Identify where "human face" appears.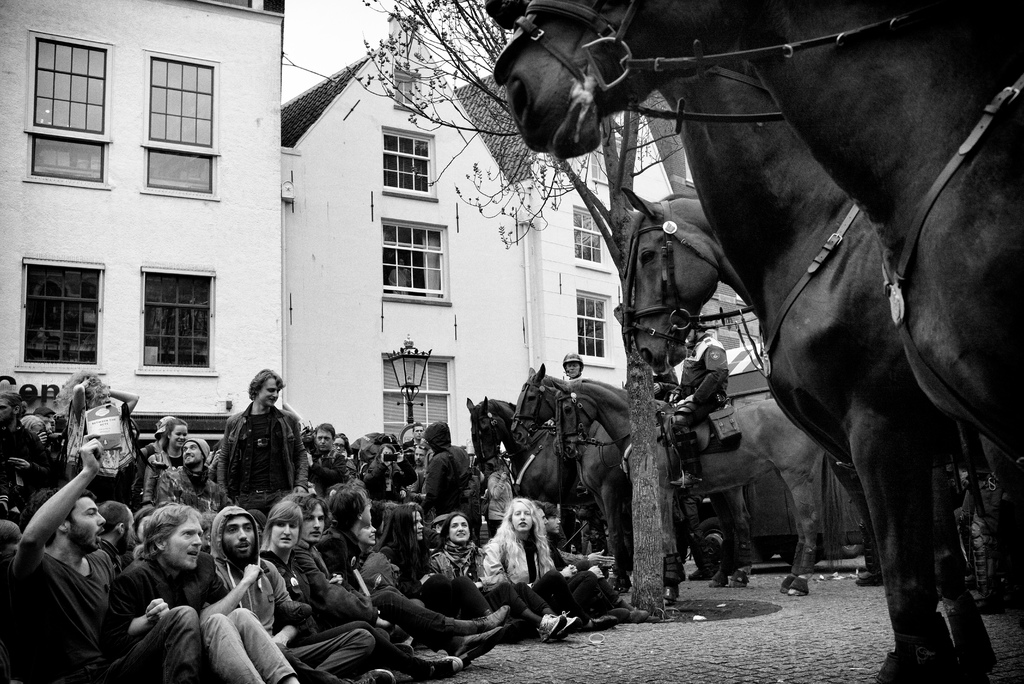
Appears at pyautogui.locateOnScreen(381, 446, 394, 462).
